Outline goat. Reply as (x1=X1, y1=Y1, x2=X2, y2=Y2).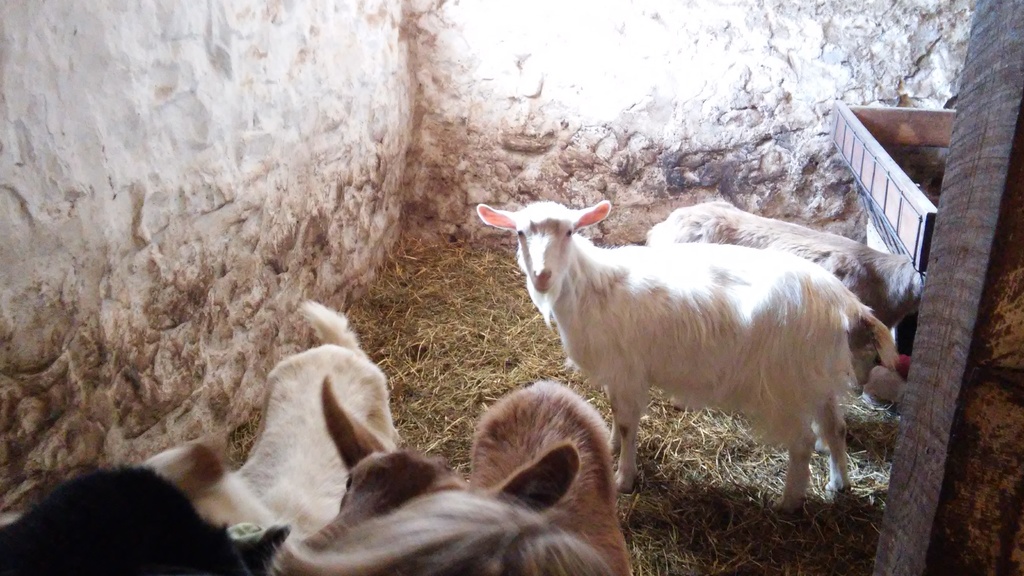
(x1=277, y1=372, x2=632, y2=575).
